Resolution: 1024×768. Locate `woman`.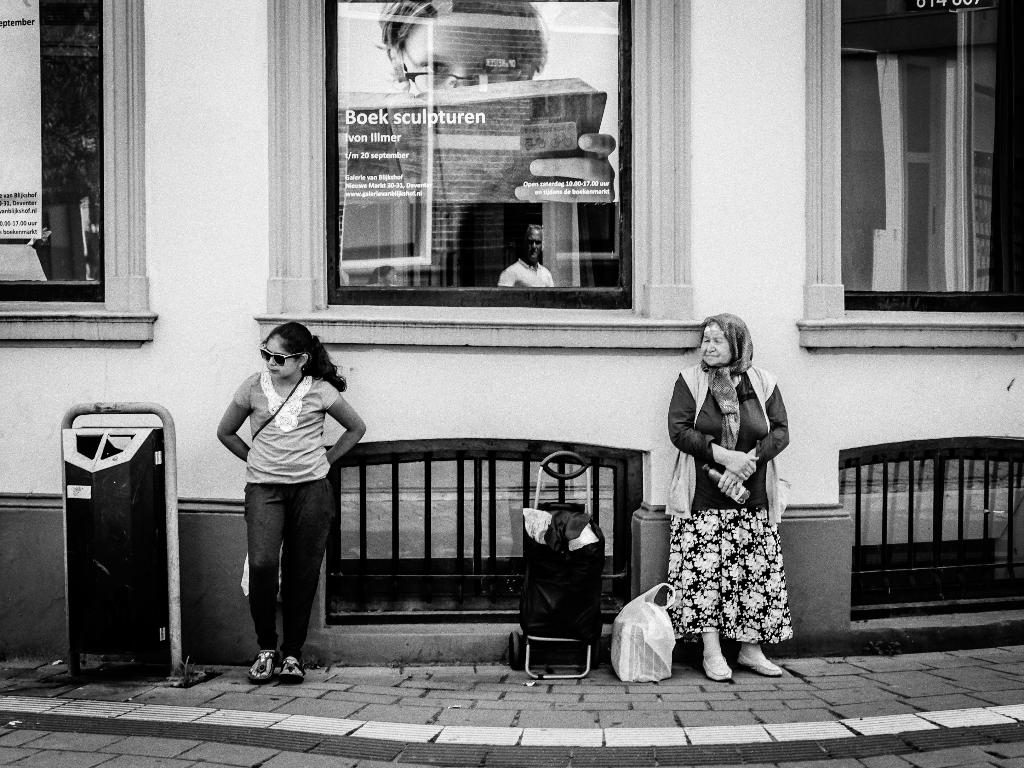
(641, 255, 790, 709).
